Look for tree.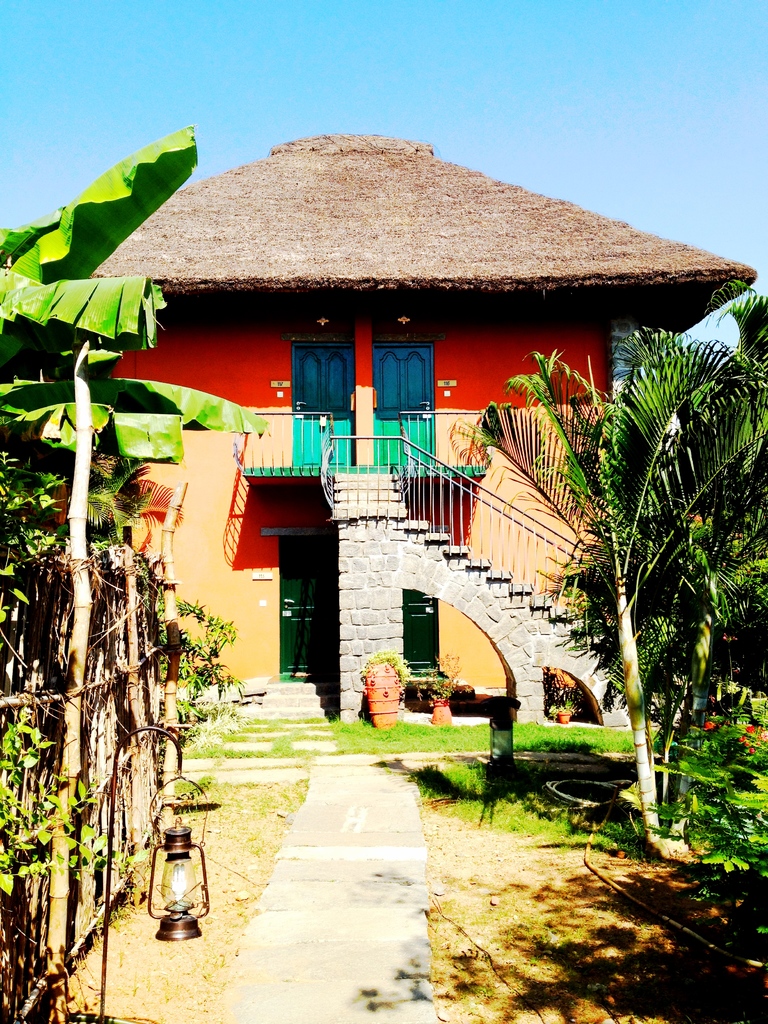
Found: left=538, top=288, right=746, bottom=817.
